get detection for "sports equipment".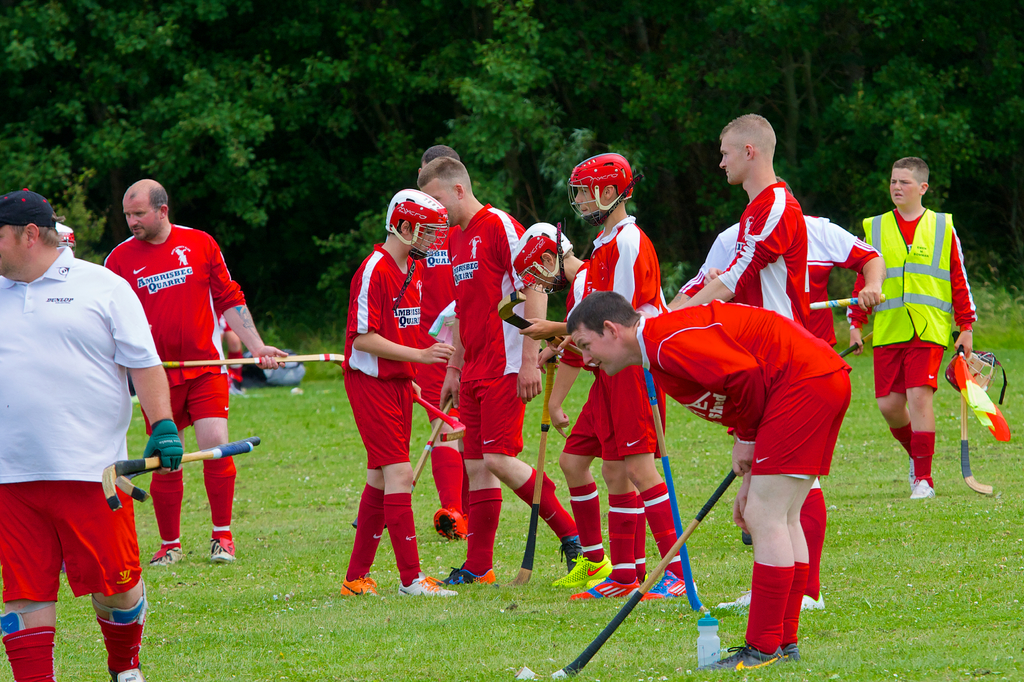
Detection: rect(114, 436, 262, 502).
